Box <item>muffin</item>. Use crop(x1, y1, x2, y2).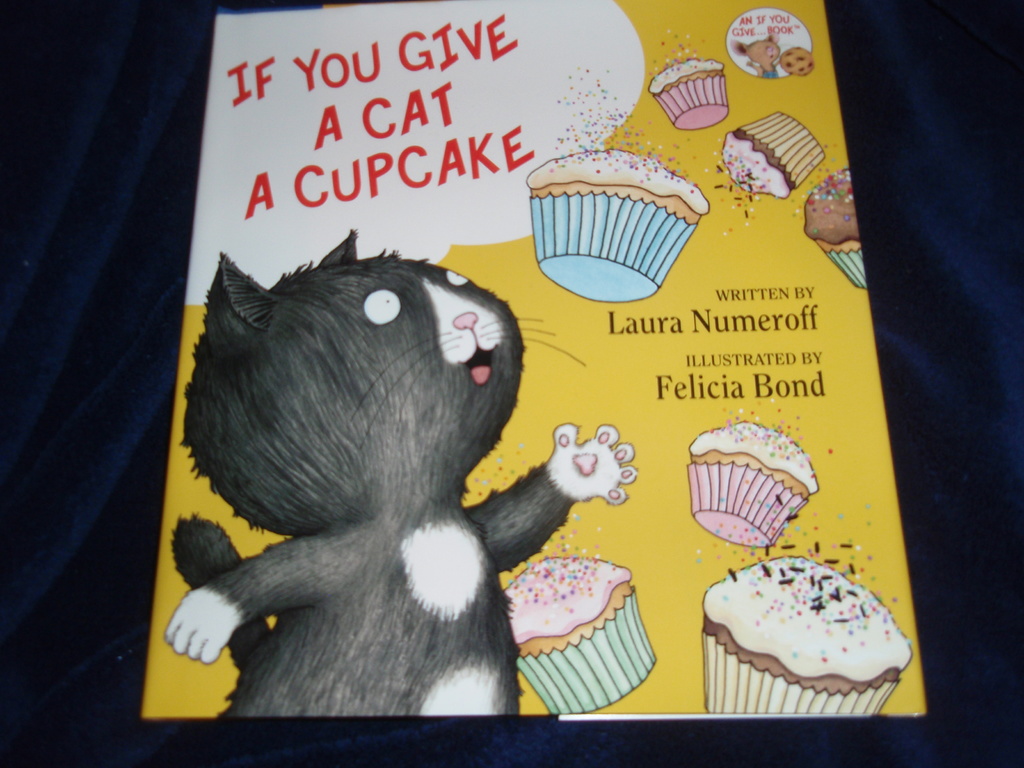
crop(646, 56, 727, 128).
